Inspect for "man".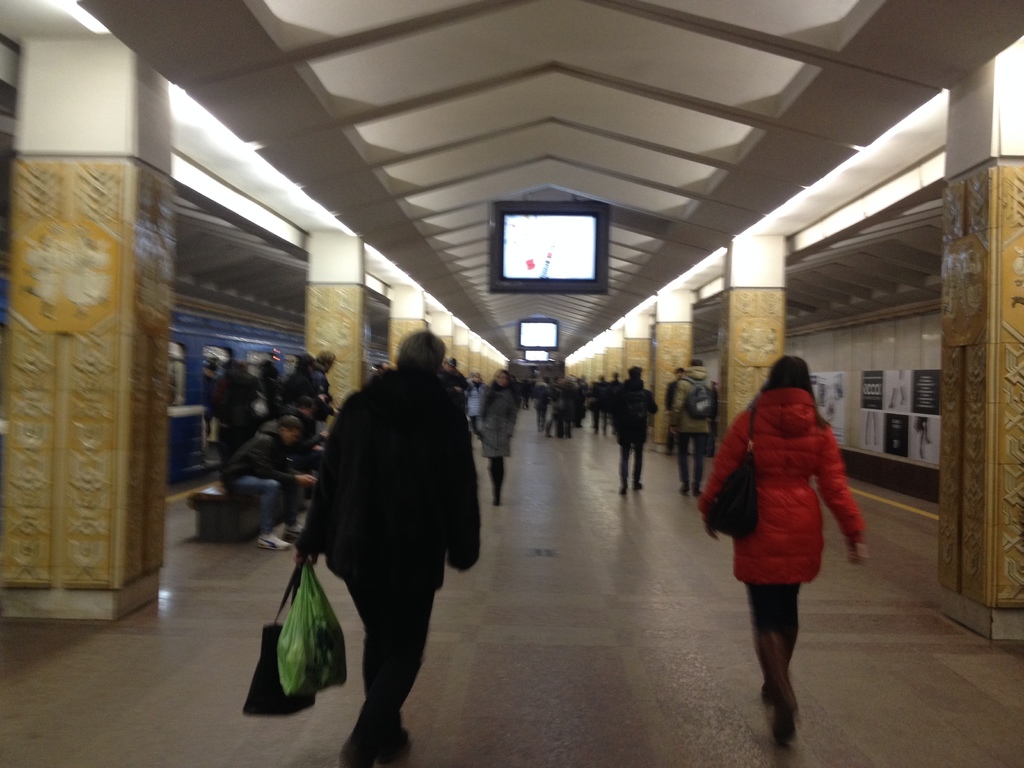
Inspection: {"left": 270, "top": 328, "right": 481, "bottom": 763}.
